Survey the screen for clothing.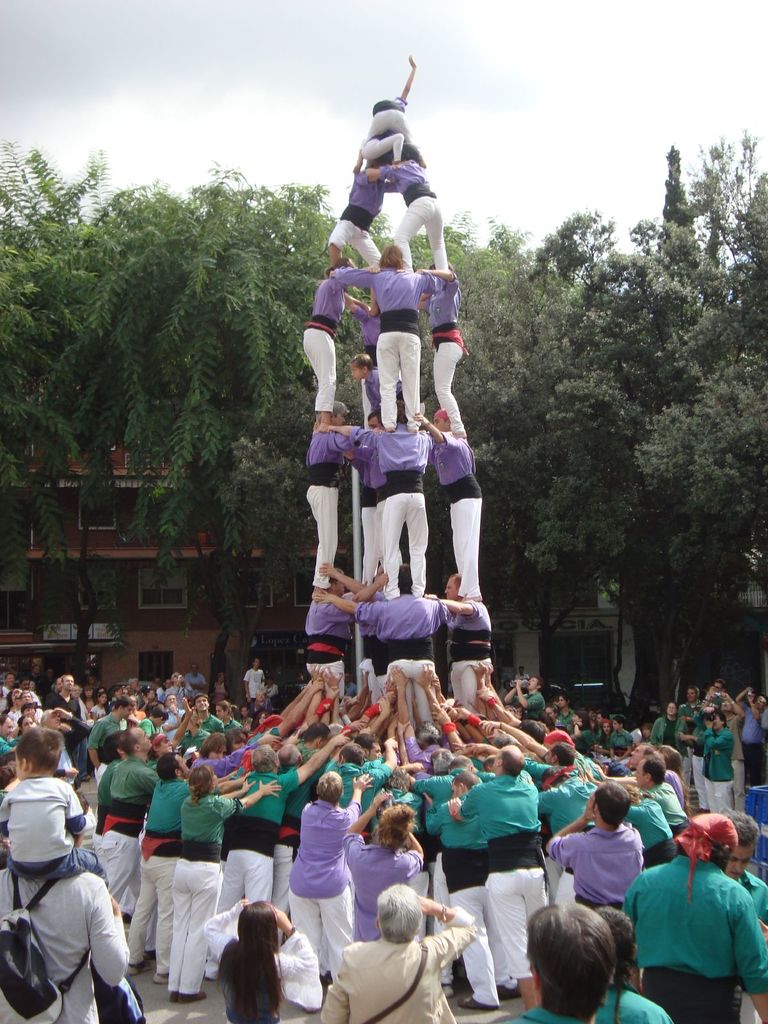
Survey found: {"left": 302, "top": 428, "right": 351, "bottom": 586}.
